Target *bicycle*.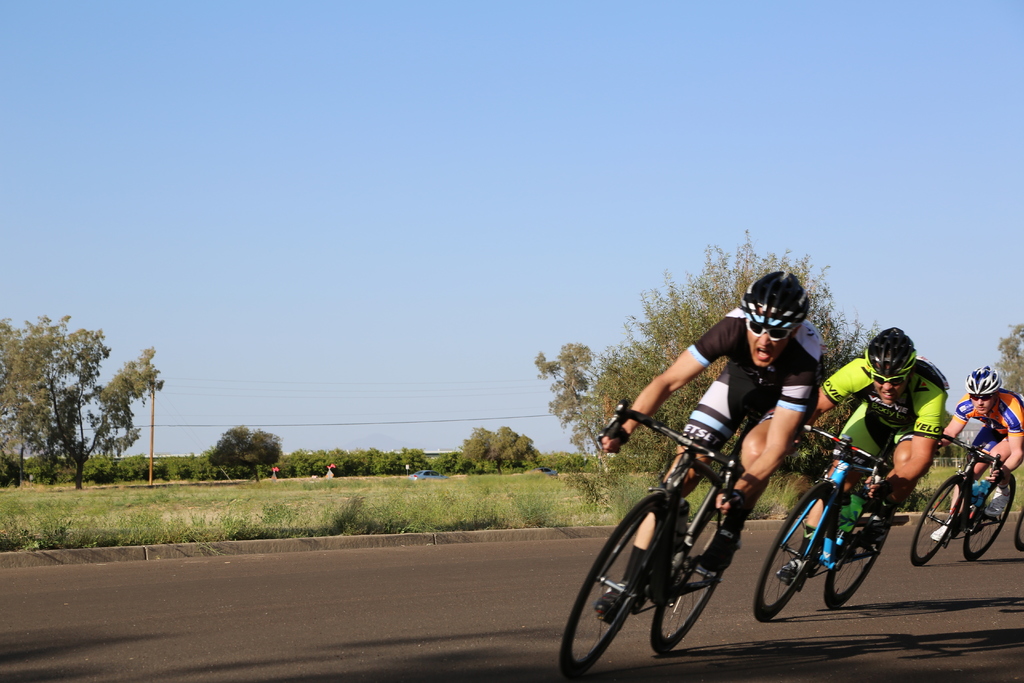
Target region: crop(562, 407, 811, 666).
